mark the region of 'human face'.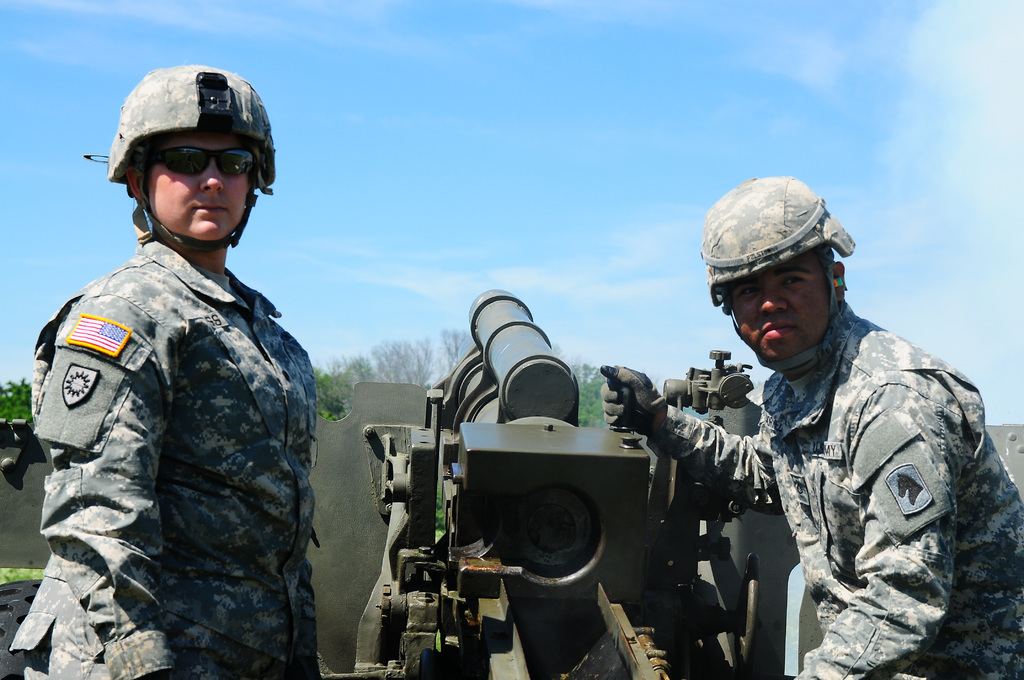
Region: [731,252,831,359].
